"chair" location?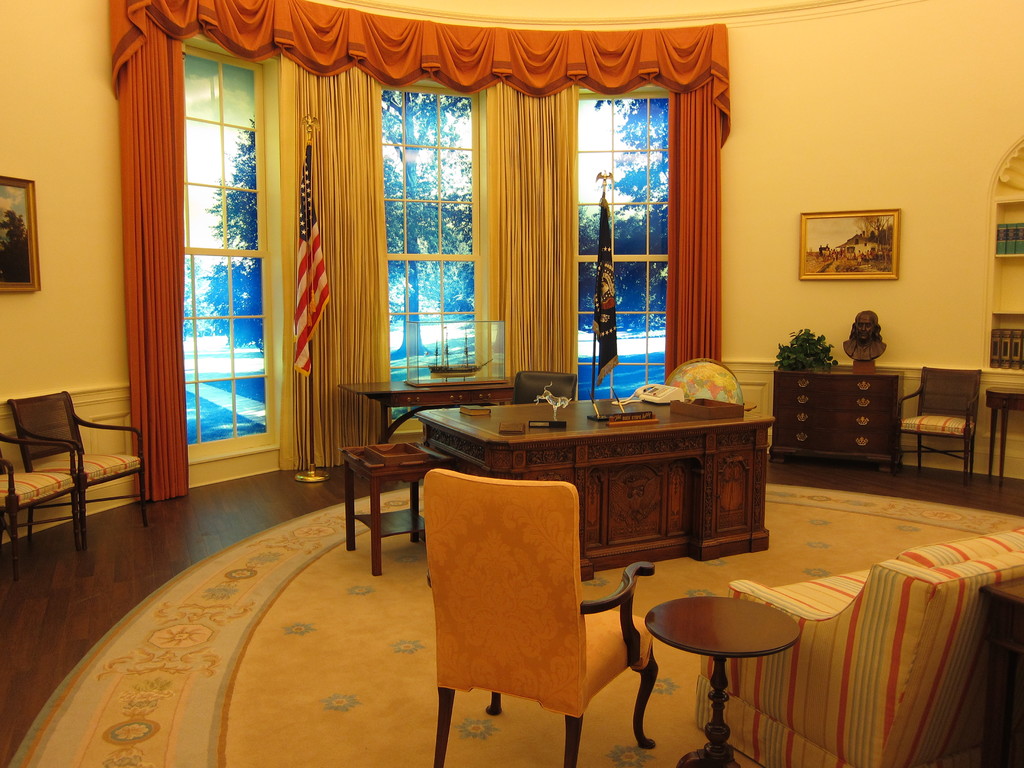
(x1=893, y1=367, x2=985, y2=490)
